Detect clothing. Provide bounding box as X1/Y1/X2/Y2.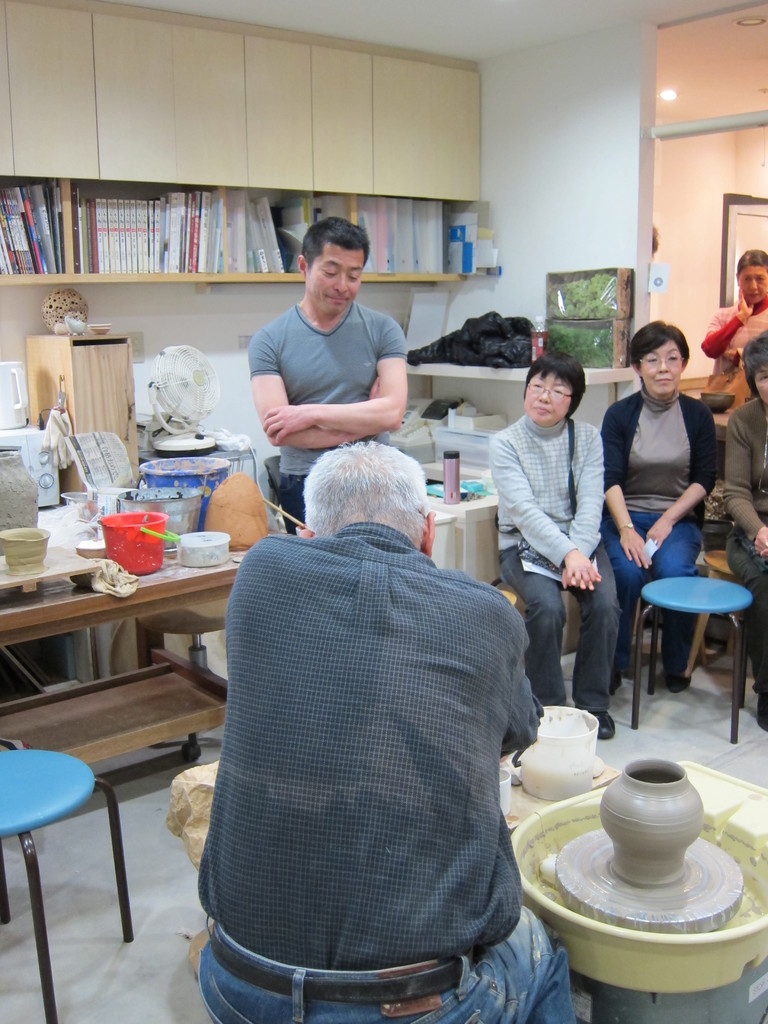
186/471/553/1011.
